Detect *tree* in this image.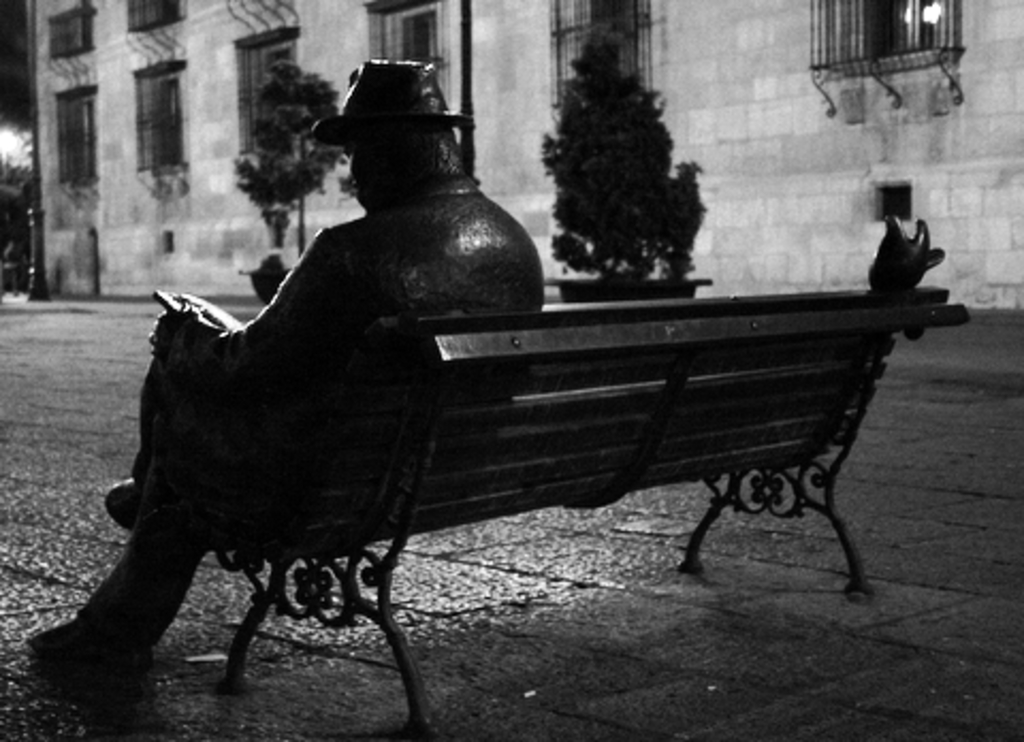
Detection: [531, 43, 715, 281].
